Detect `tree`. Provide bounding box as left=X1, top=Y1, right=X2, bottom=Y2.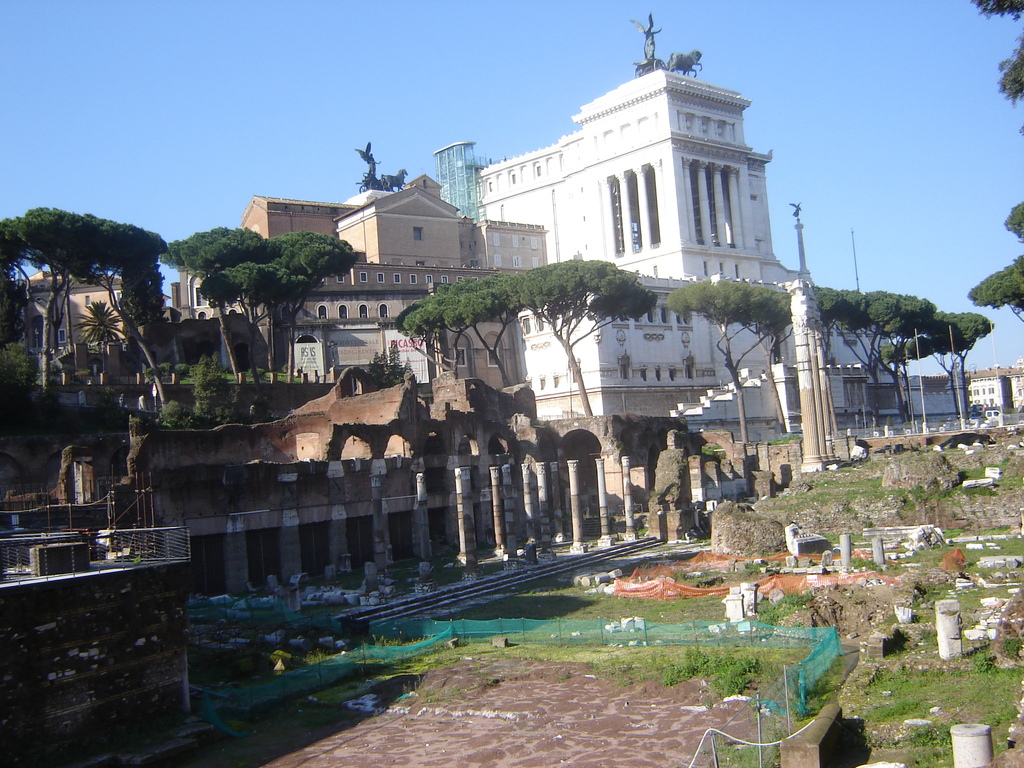
left=410, top=252, right=651, bottom=409.
